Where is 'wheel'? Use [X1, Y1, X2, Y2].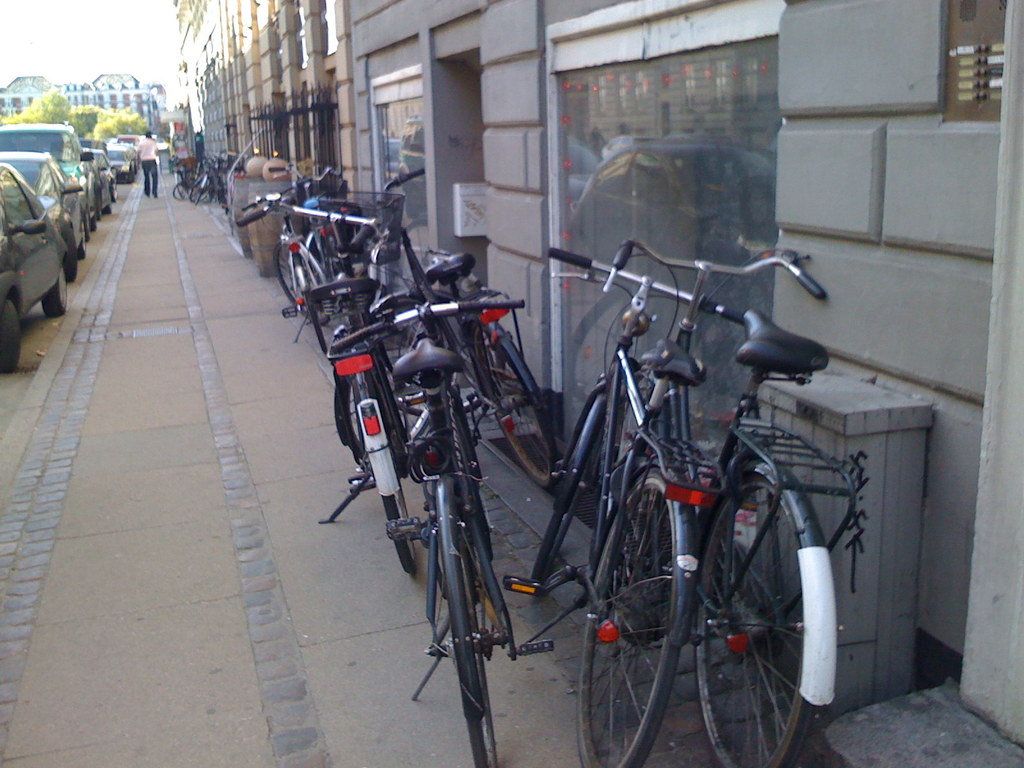
[96, 195, 101, 223].
